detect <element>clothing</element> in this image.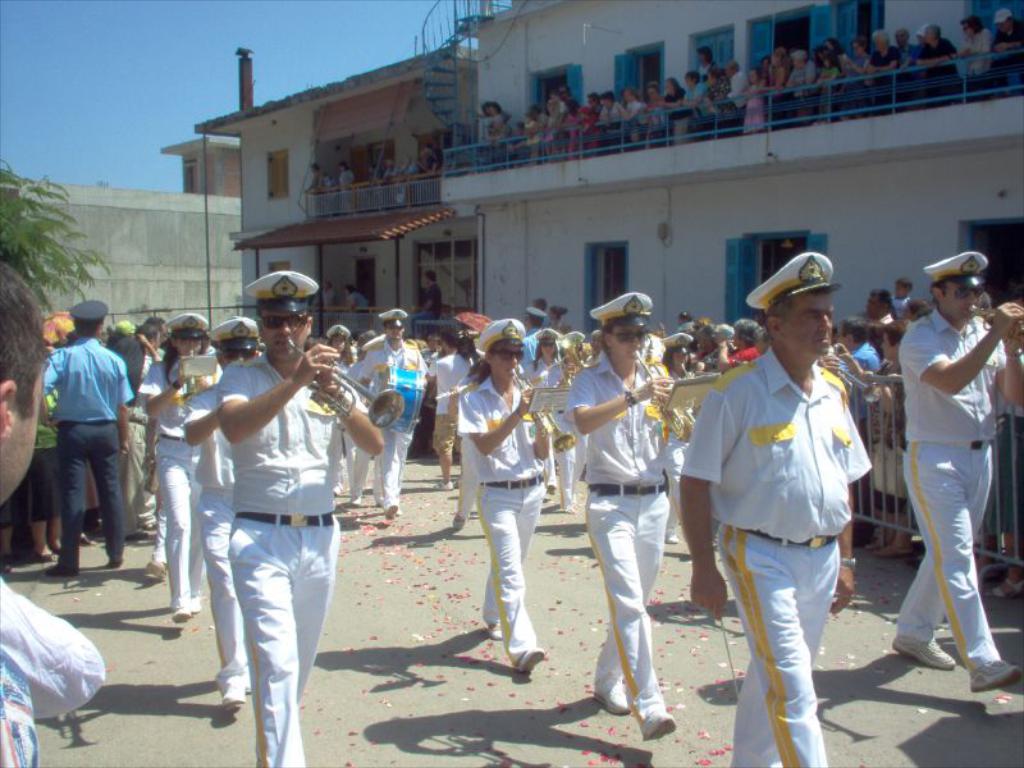
Detection: 566:340:708:724.
